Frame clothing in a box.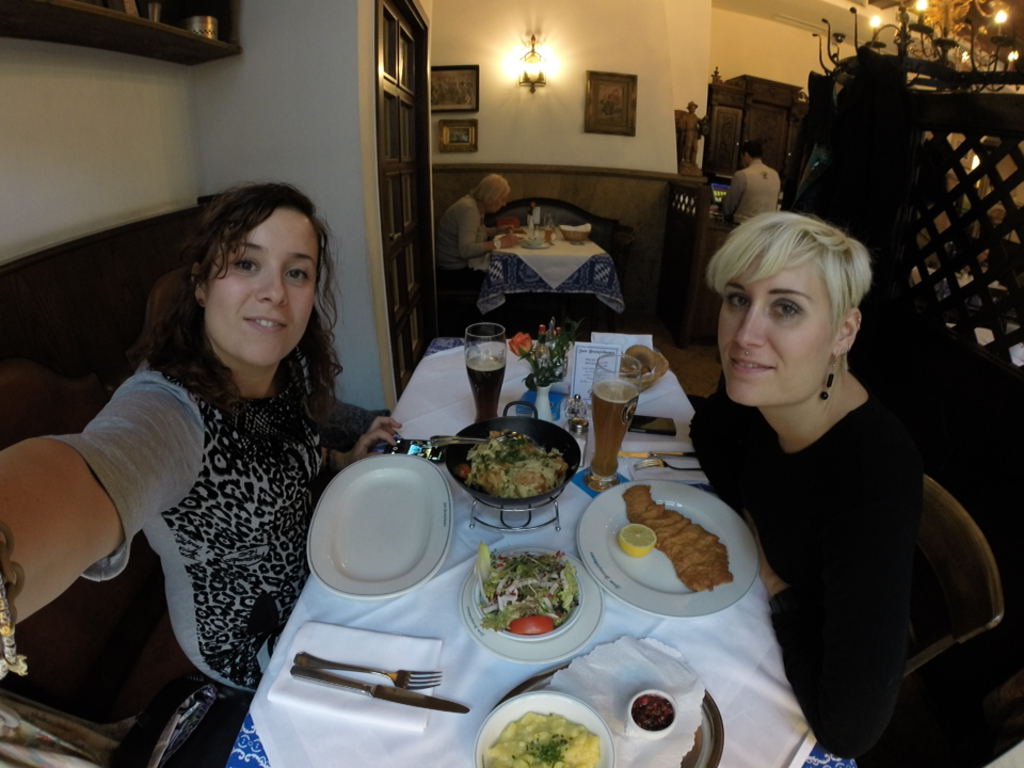
[left=677, top=378, right=1023, bottom=767].
